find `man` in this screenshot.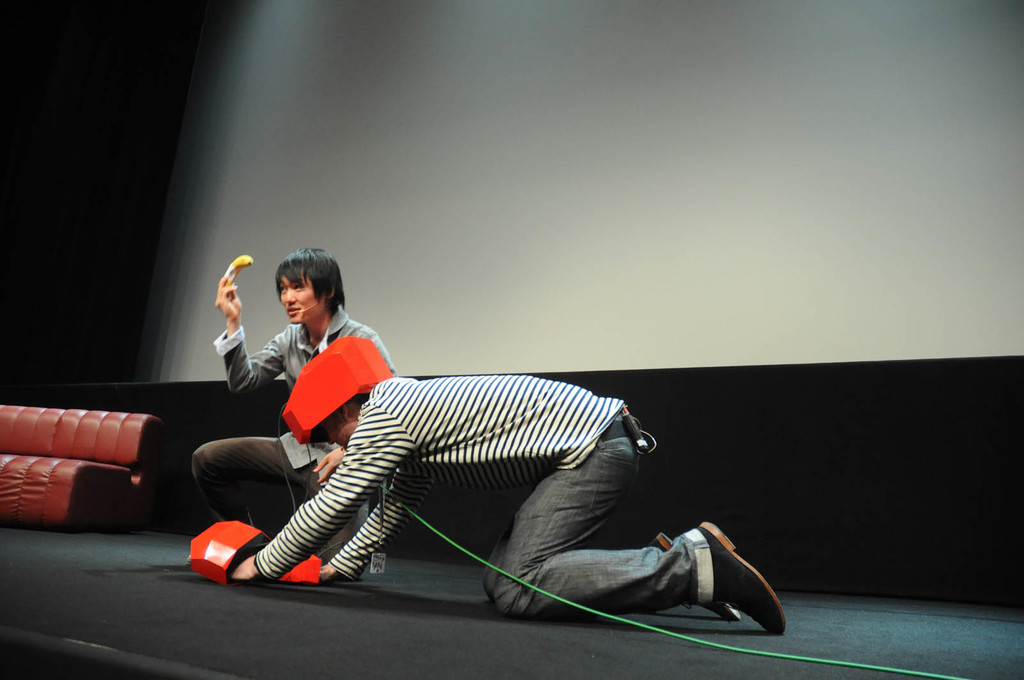
The bounding box for `man` is 220,335,793,627.
